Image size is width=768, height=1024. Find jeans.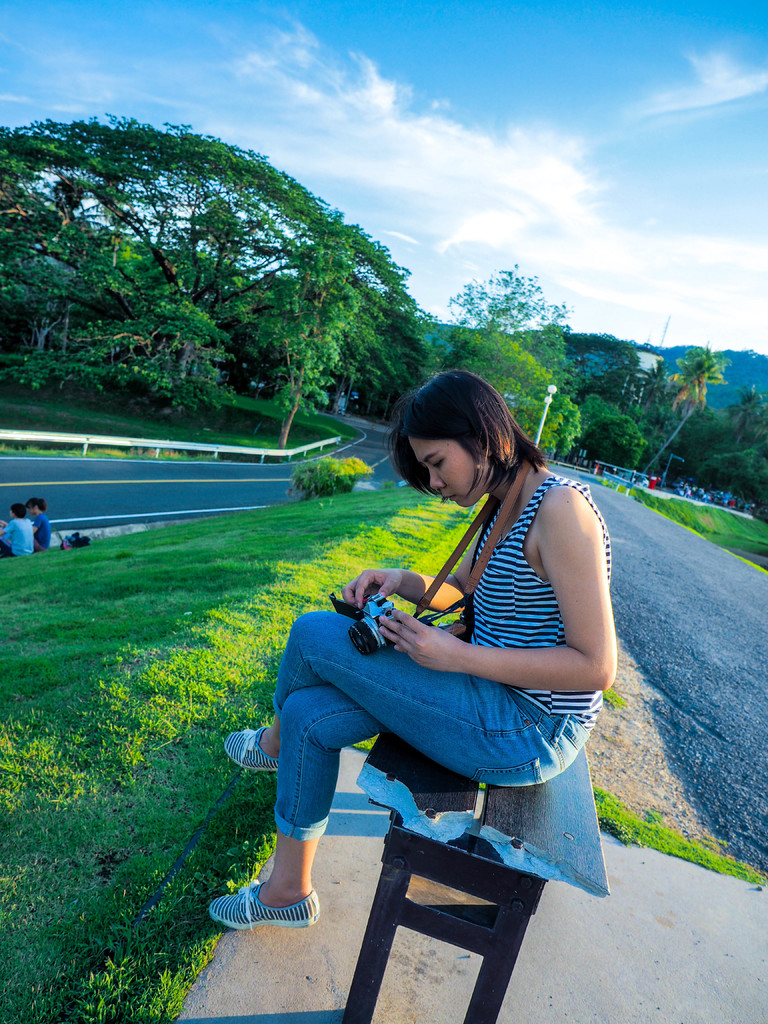
crop(248, 641, 557, 838).
